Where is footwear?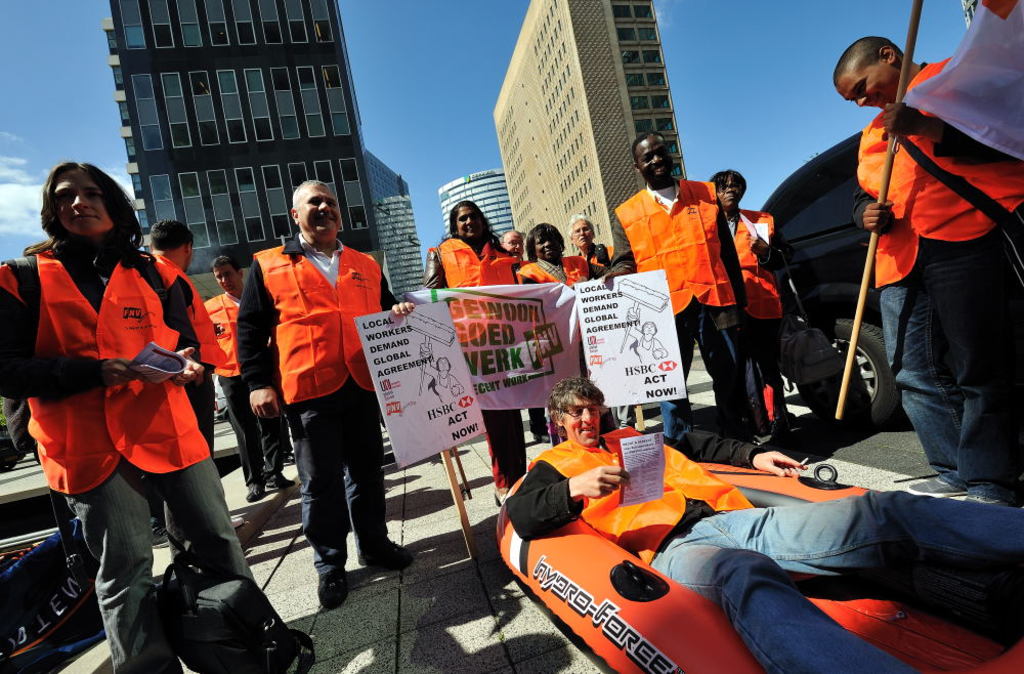
box(360, 533, 418, 576).
